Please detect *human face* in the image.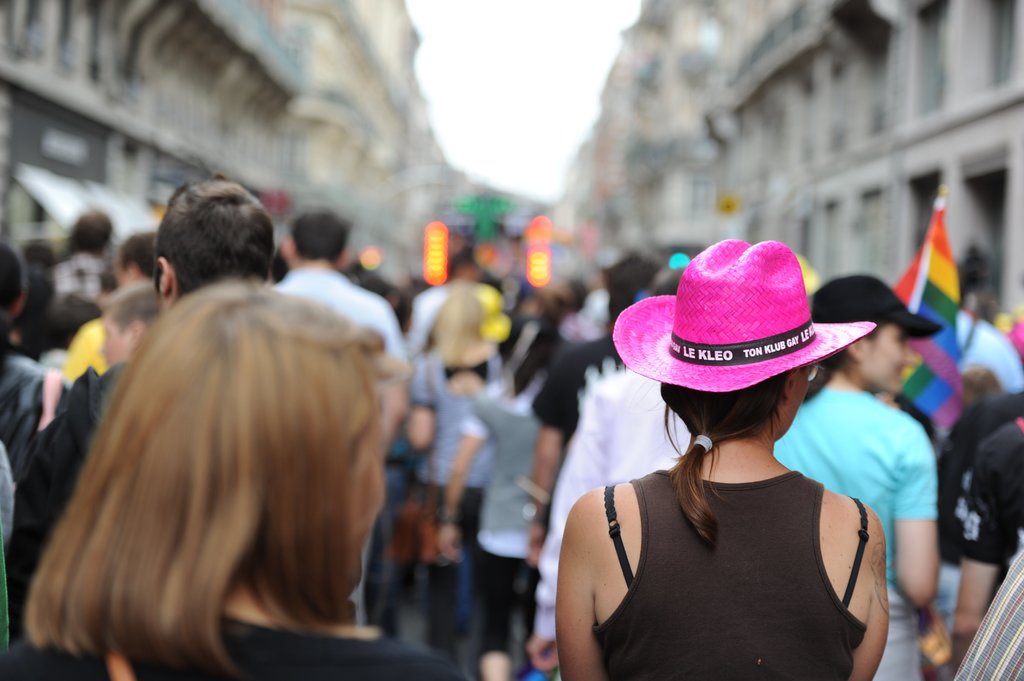
(101, 314, 130, 368).
